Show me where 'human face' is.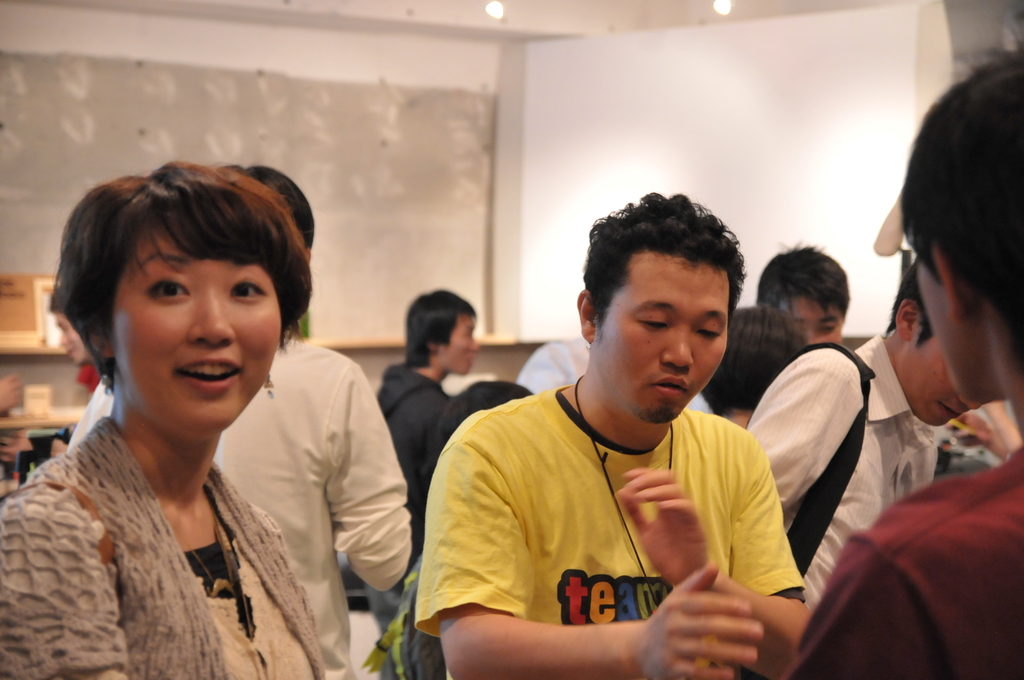
'human face' is at <bbox>595, 253, 728, 425</bbox>.
